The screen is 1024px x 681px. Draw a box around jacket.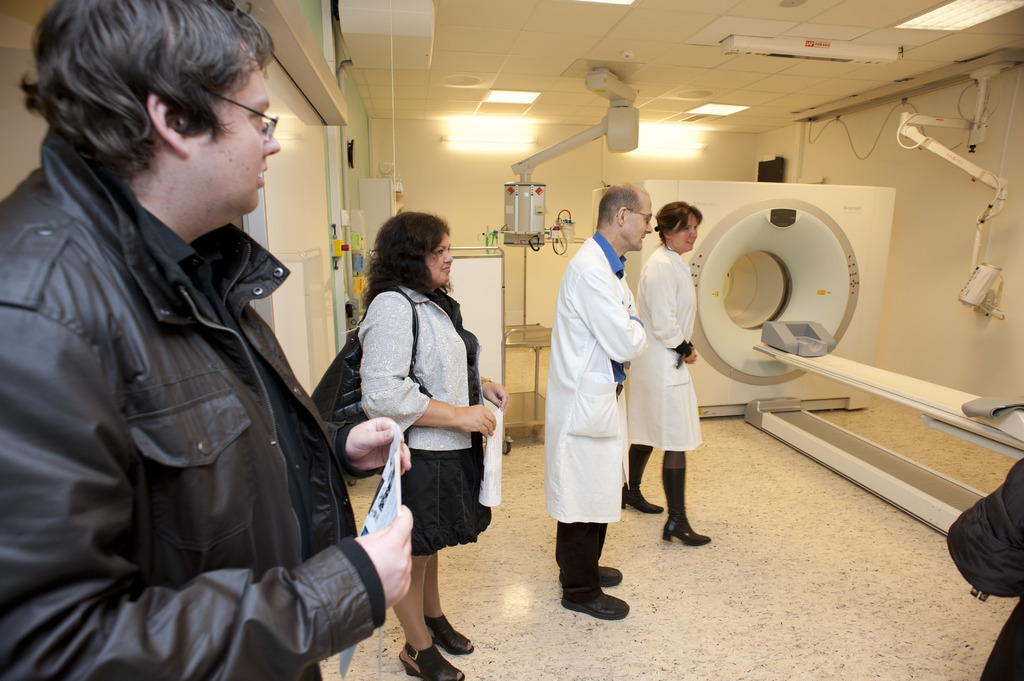
pyautogui.locateOnScreen(4, 51, 348, 674).
